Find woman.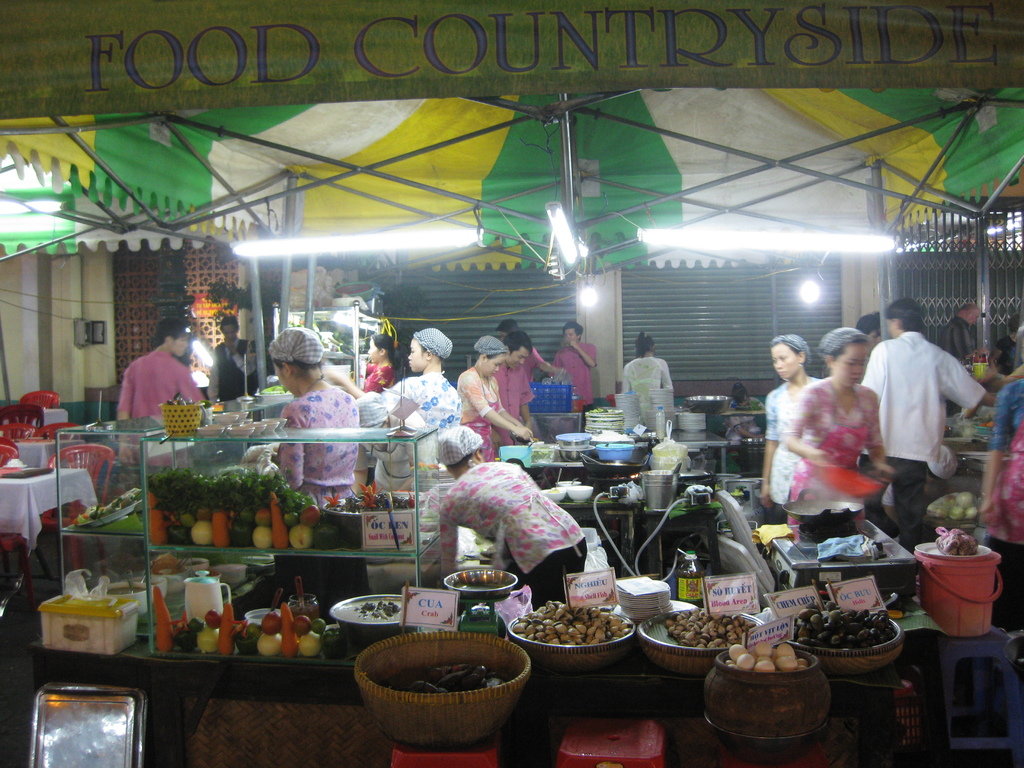
727:383:763:442.
